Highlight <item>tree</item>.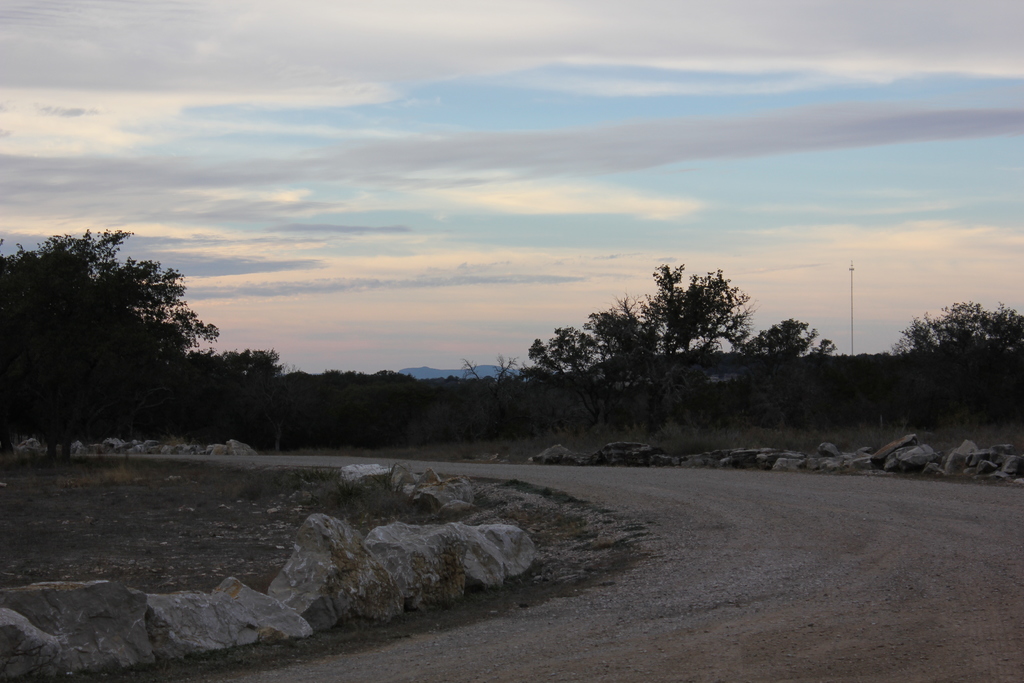
Highlighted region: <box>464,352,532,443</box>.
